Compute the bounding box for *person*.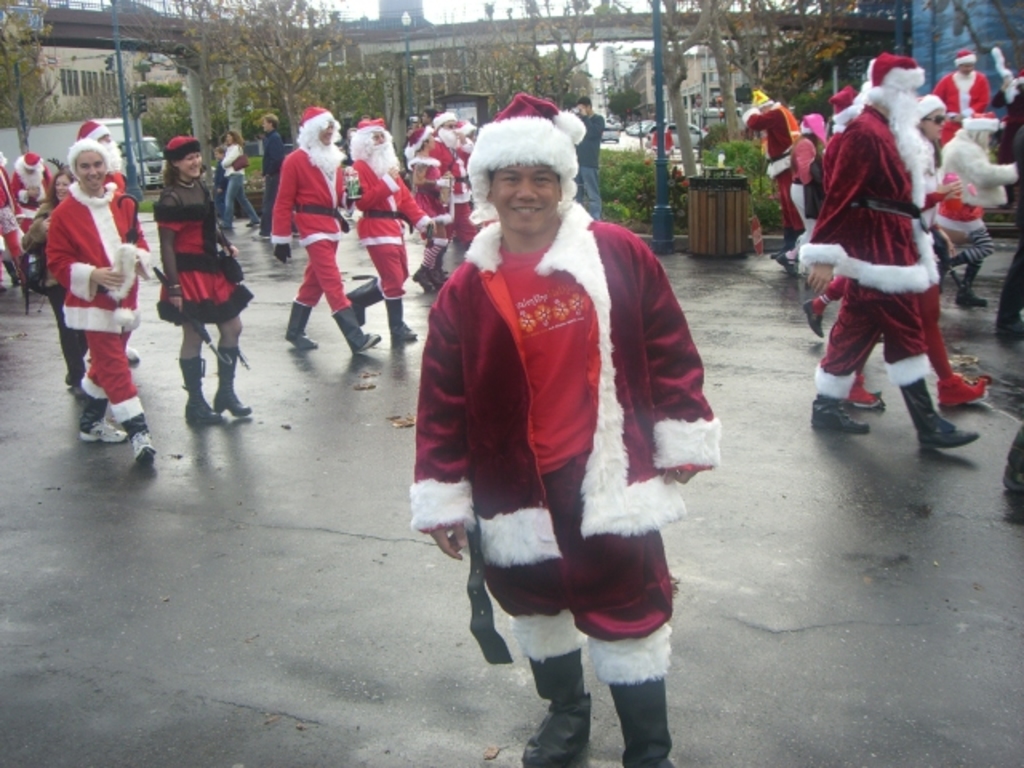
798,53,978,453.
